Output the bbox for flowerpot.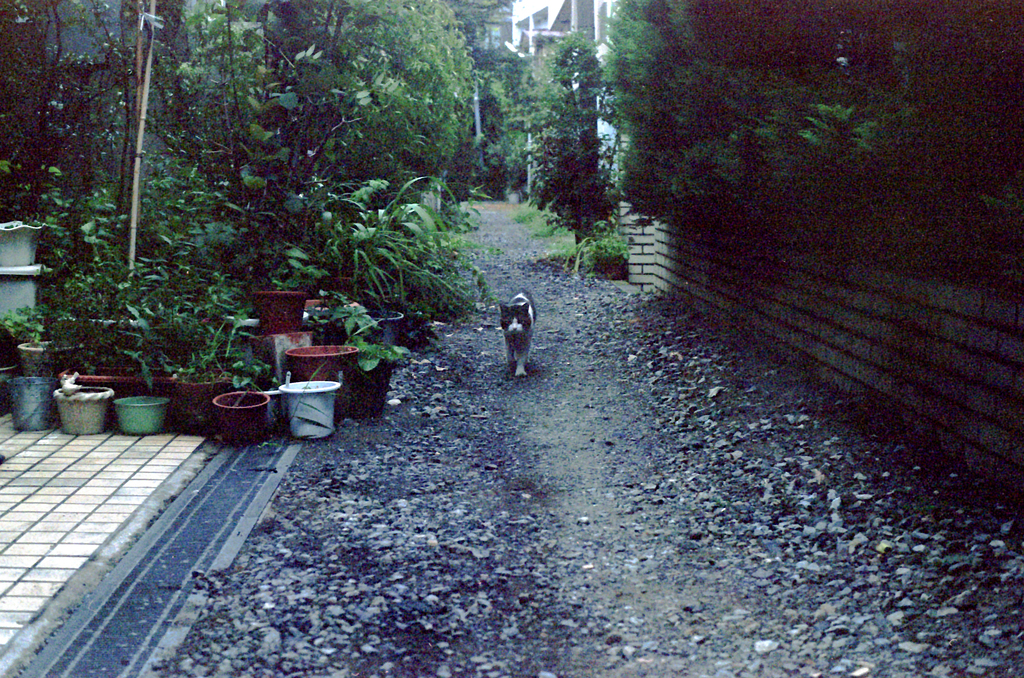
l=115, t=394, r=168, b=435.
